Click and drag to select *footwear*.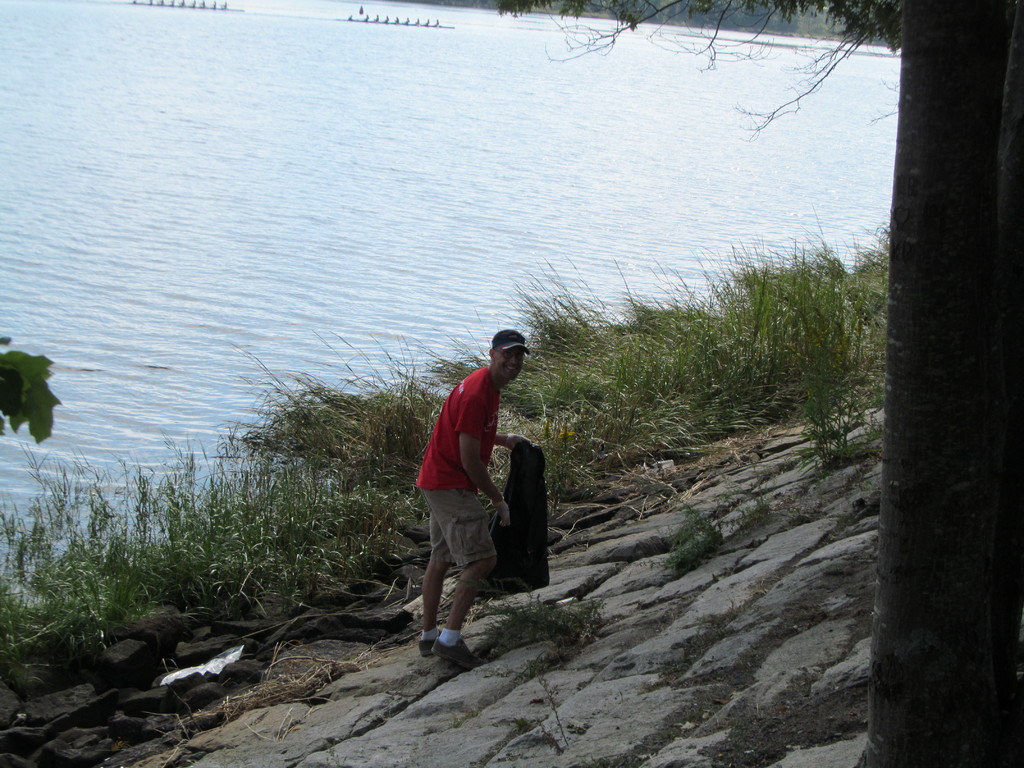
Selection: 419:630:442:658.
